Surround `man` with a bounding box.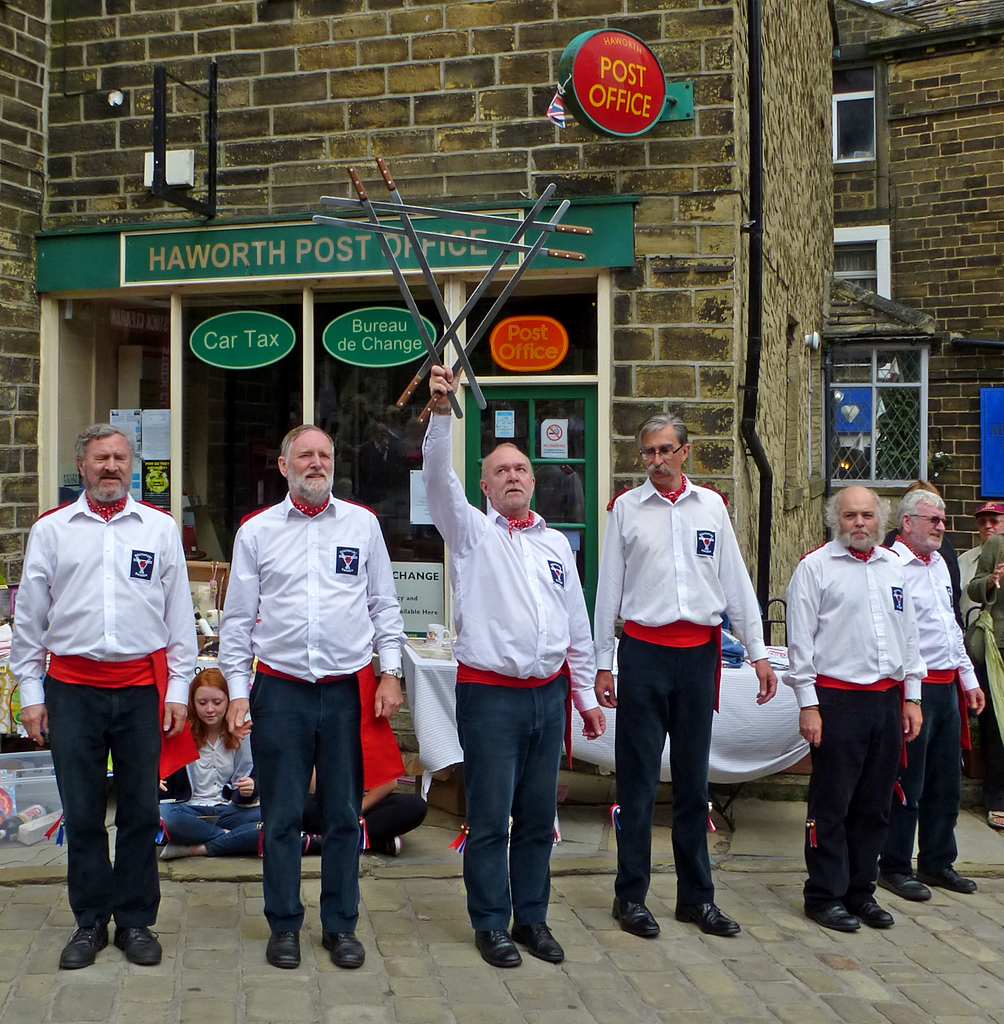
bbox(953, 490, 1002, 840).
